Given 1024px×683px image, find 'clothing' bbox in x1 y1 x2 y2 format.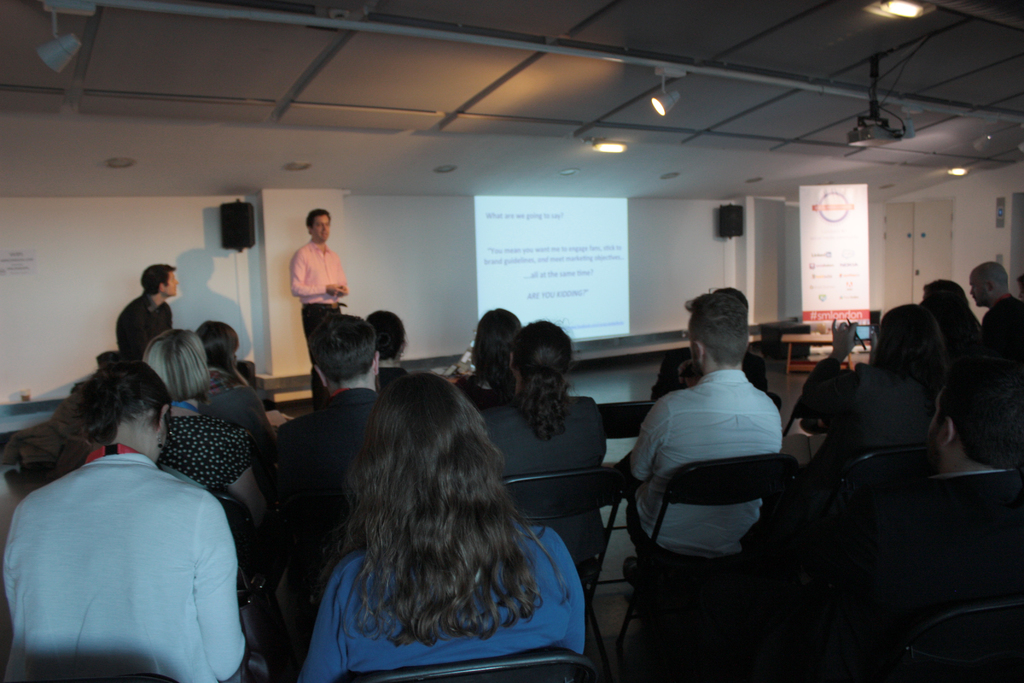
760 352 944 549.
